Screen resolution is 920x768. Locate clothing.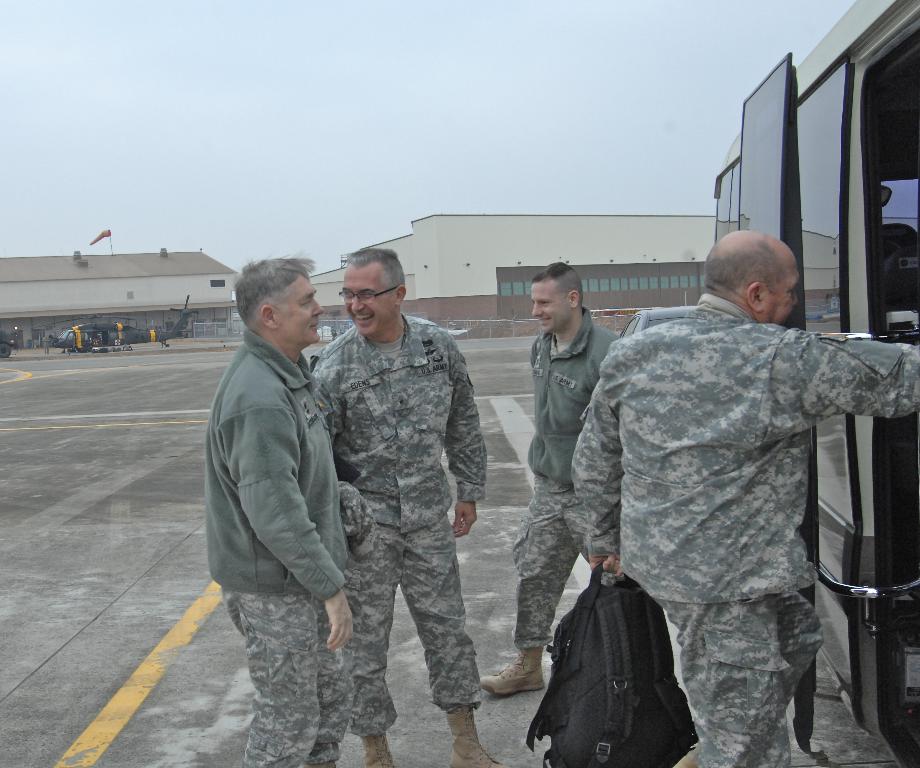
rect(205, 324, 346, 767).
